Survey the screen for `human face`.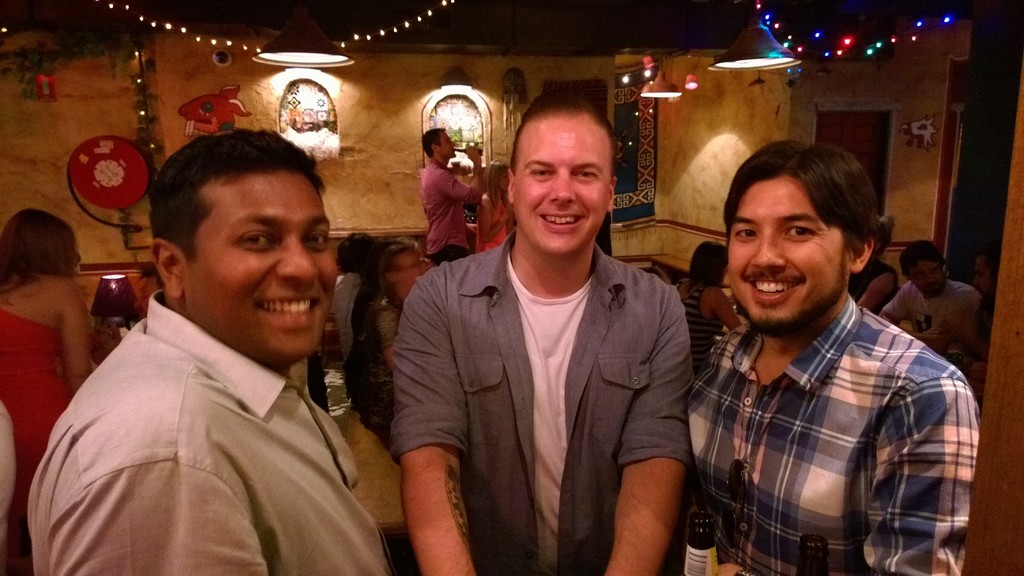
Survey found: box=[972, 258, 991, 297].
